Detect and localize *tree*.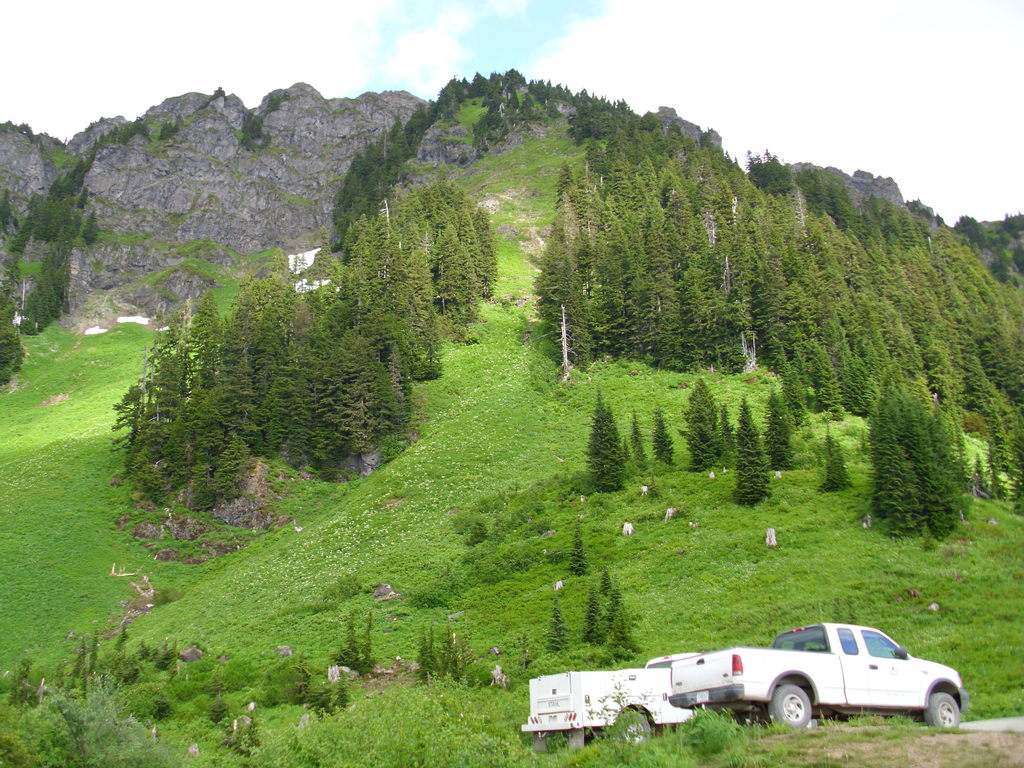
Localized at bbox=(583, 577, 604, 646).
